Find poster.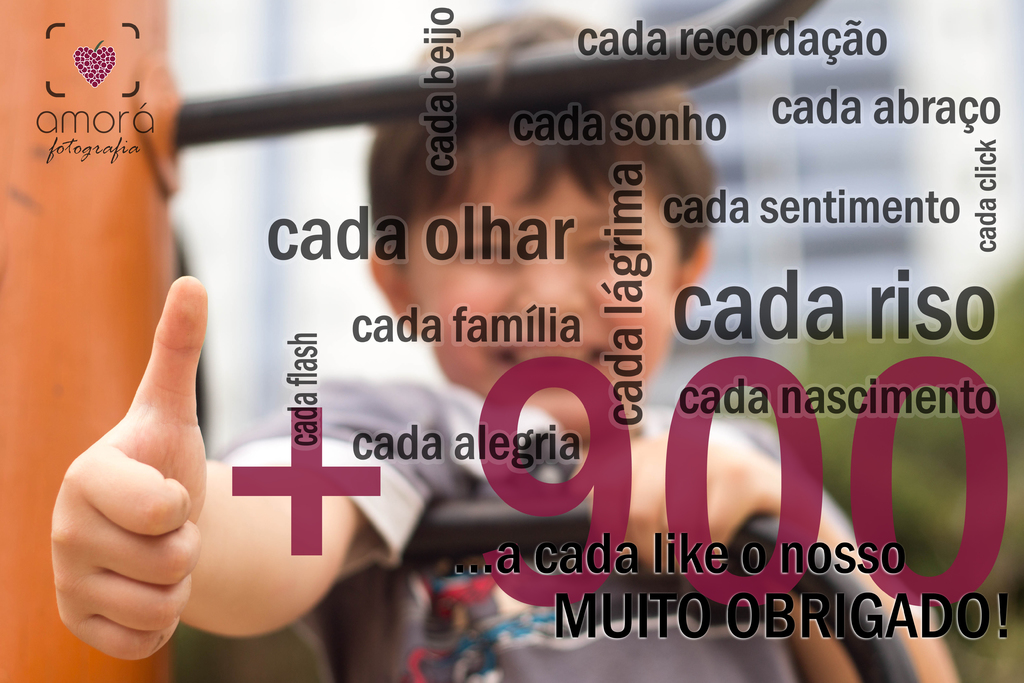
[0, 0, 1023, 682].
